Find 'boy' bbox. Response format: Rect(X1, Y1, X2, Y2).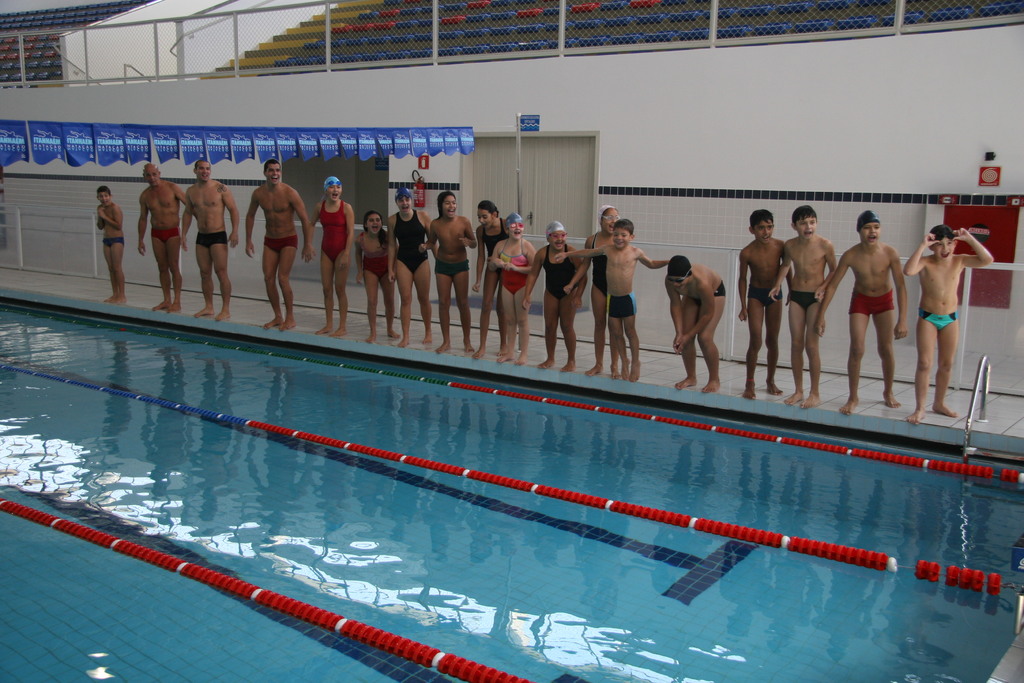
Rect(903, 226, 993, 427).
